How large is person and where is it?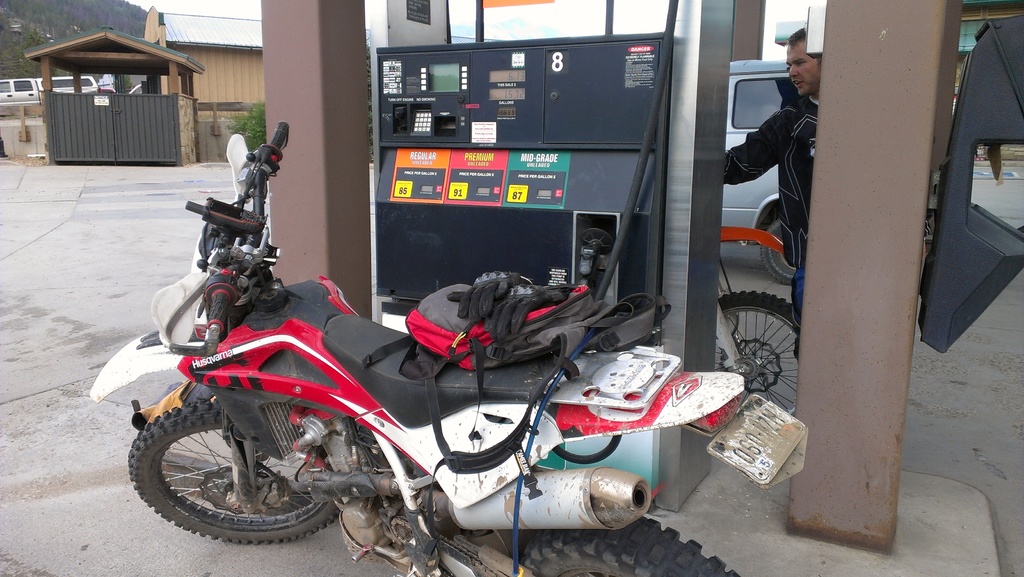
Bounding box: box=[718, 26, 833, 377].
